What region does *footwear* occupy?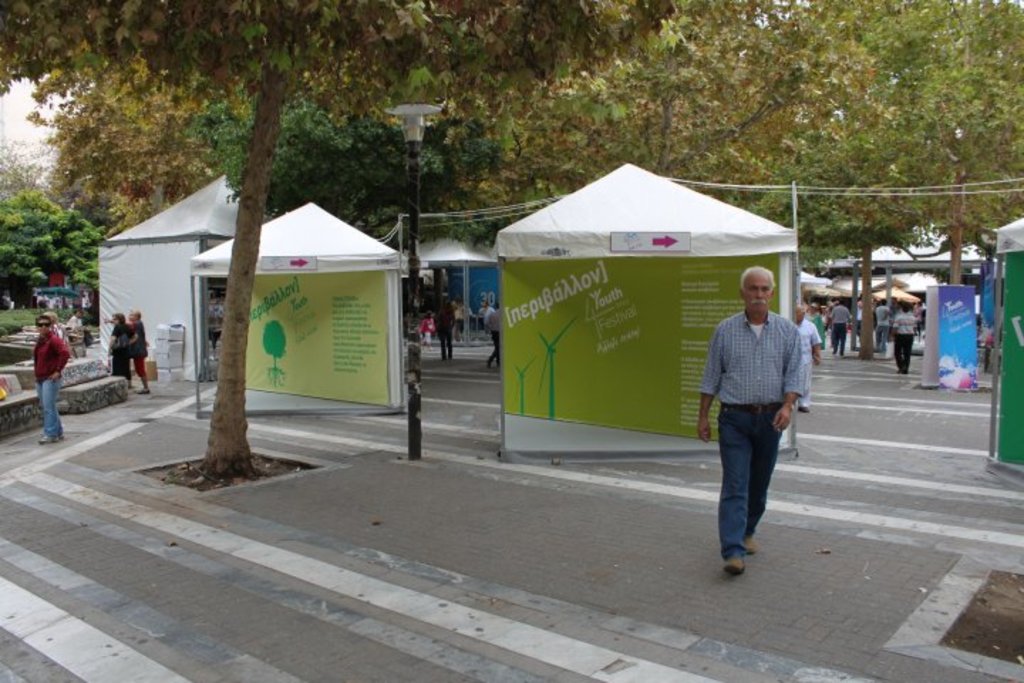
pyautogui.locateOnScreen(50, 428, 68, 444).
